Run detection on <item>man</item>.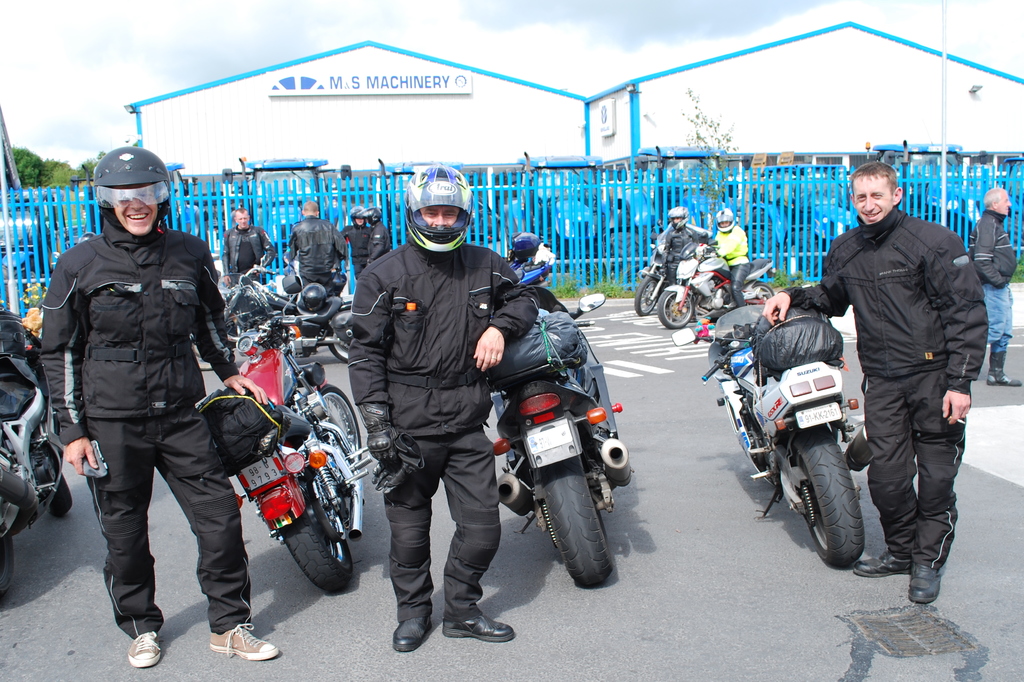
Result: {"x1": 287, "y1": 200, "x2": 348, "y2": 285}.
